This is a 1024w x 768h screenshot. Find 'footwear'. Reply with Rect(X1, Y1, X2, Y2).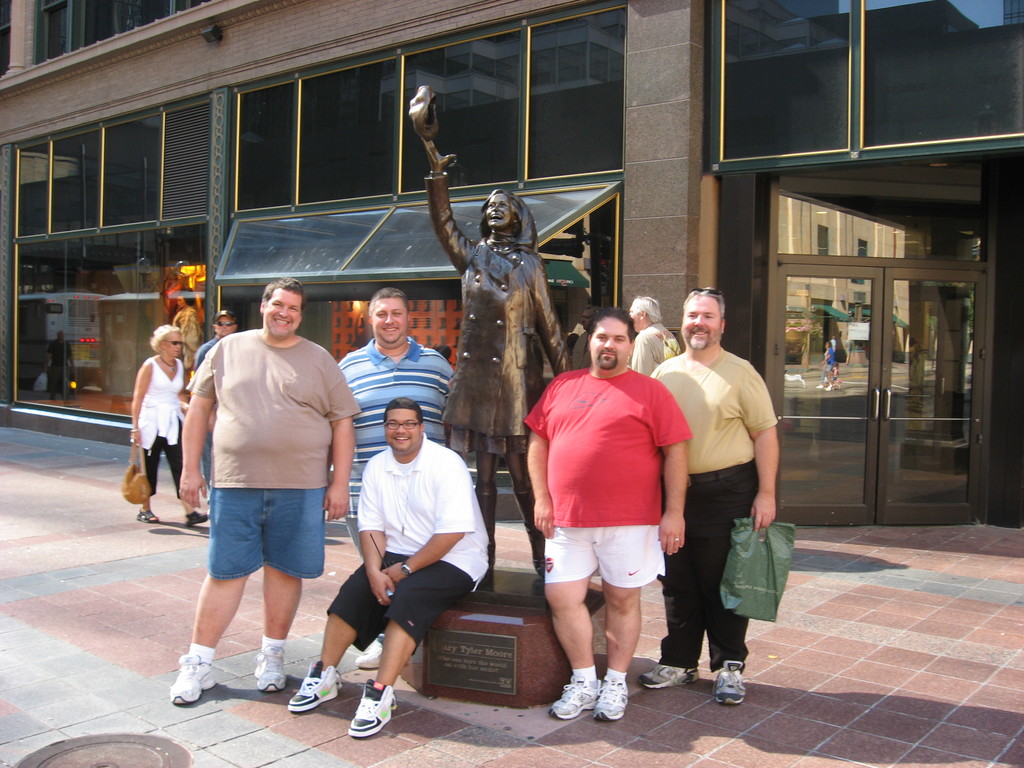
Rect(636, 662, 696, 691).
